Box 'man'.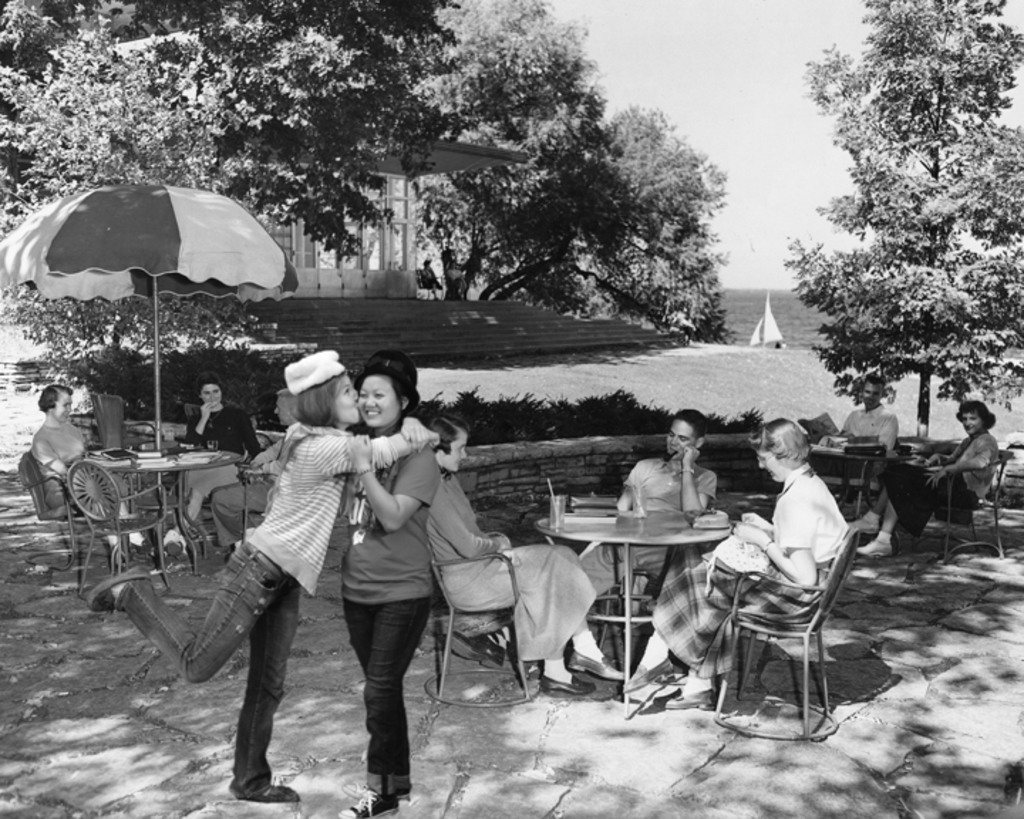
l=159, t=367, r=265, b=547.
